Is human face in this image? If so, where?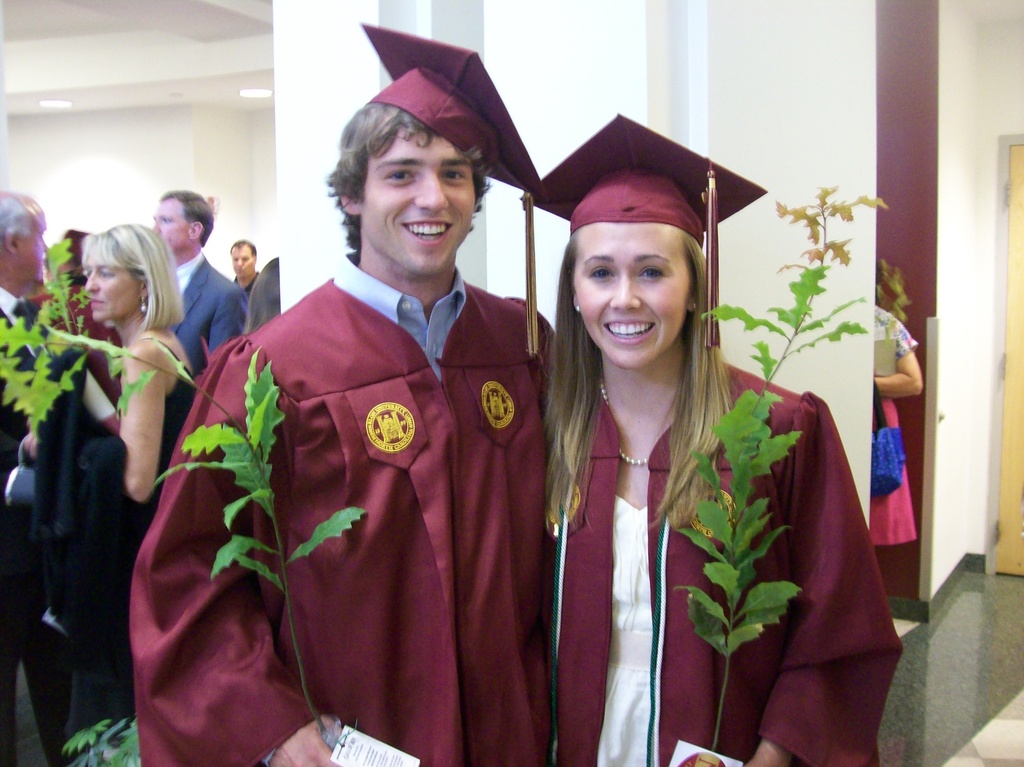
Yes, at crop(364, 124, 477, 281).
